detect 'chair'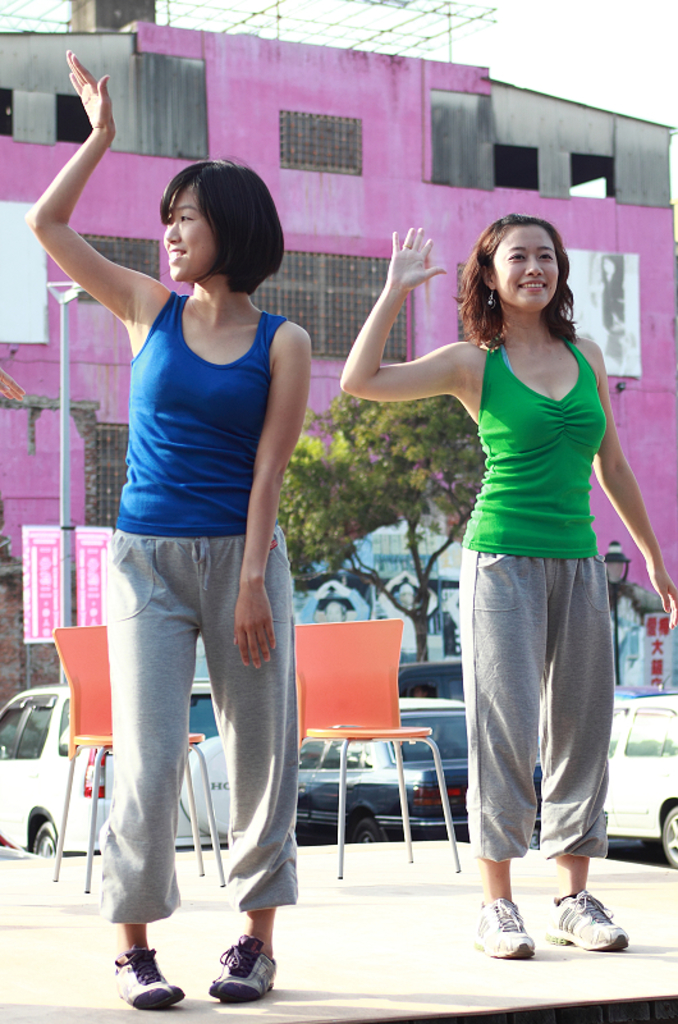
[294,612,466,872]
